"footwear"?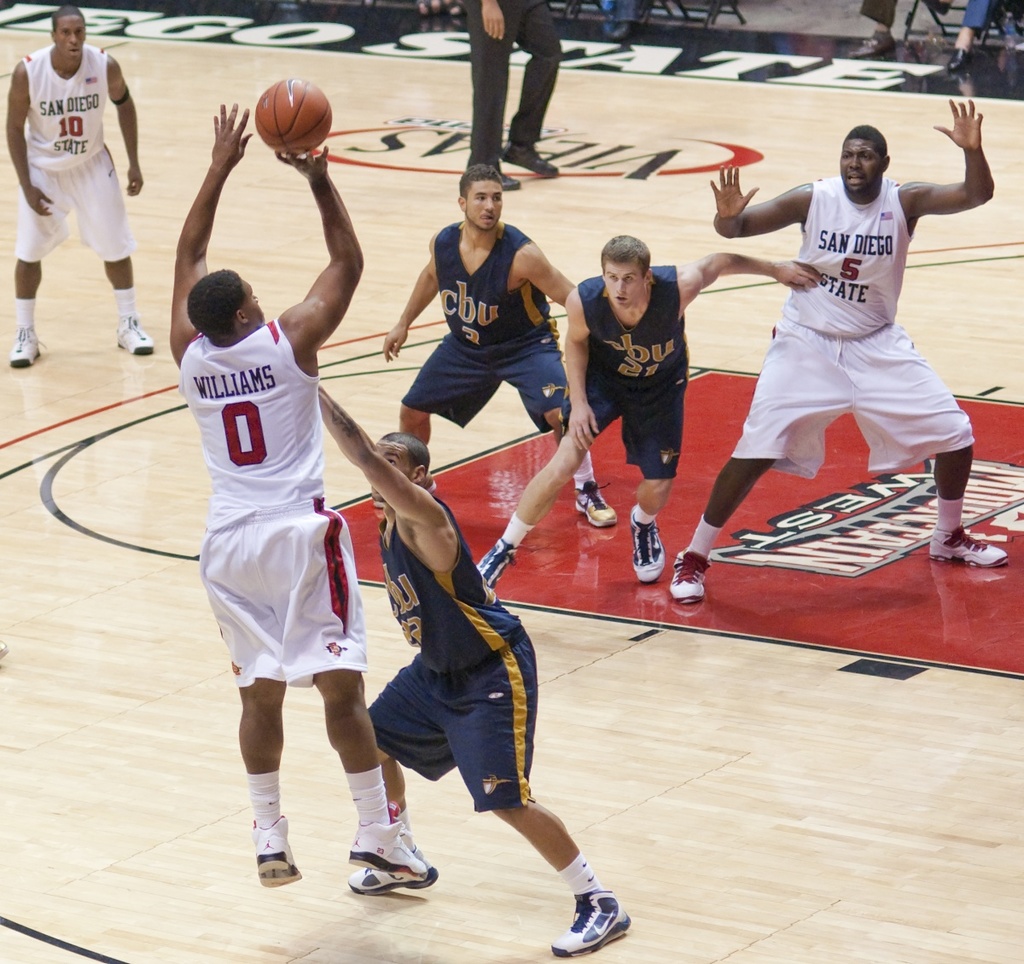
629/507/665/583
